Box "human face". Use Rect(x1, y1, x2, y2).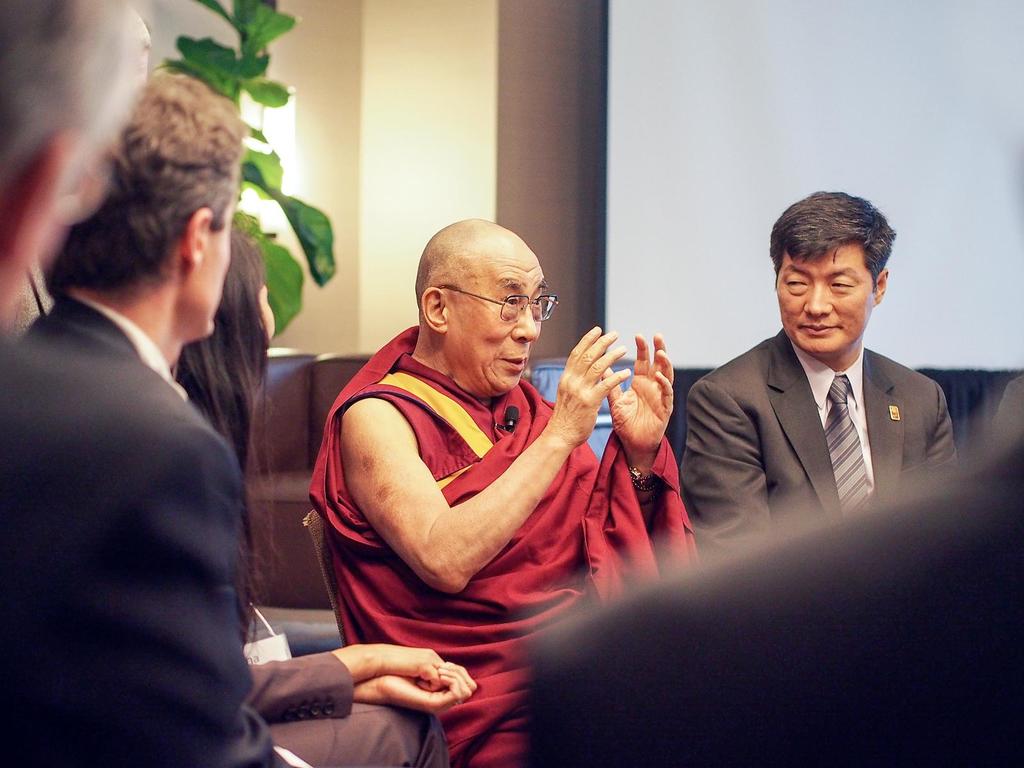
Rect(447, 253, 543, 389).
